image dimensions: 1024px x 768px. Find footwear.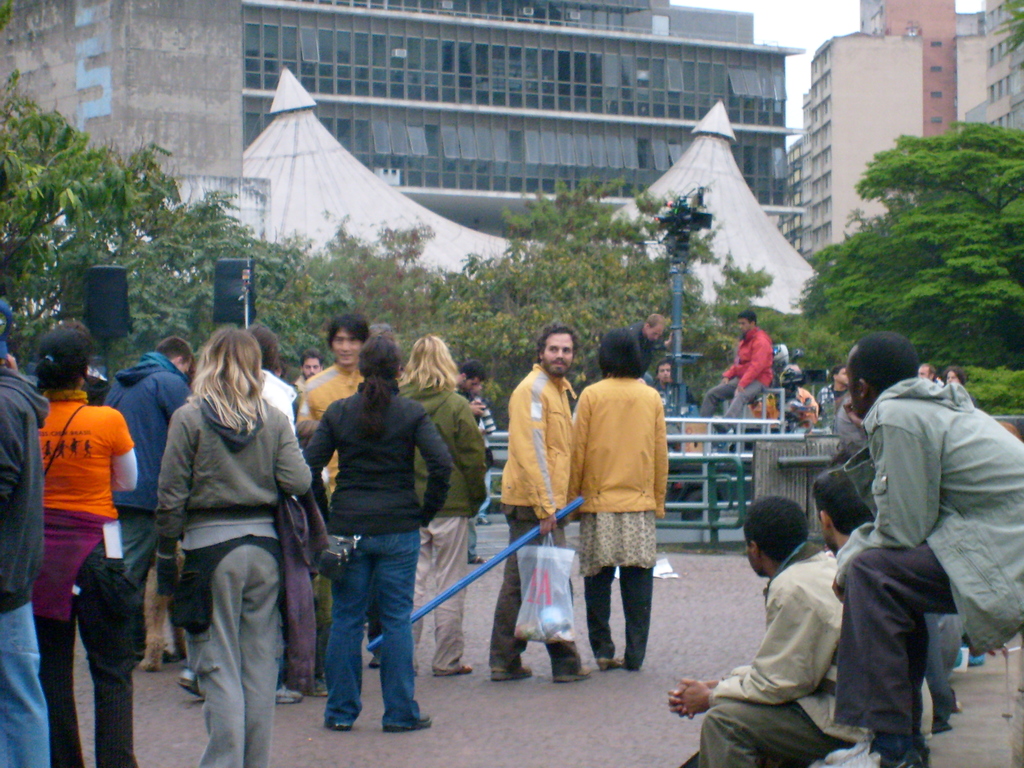
locate(492, 667, 533, 680).
